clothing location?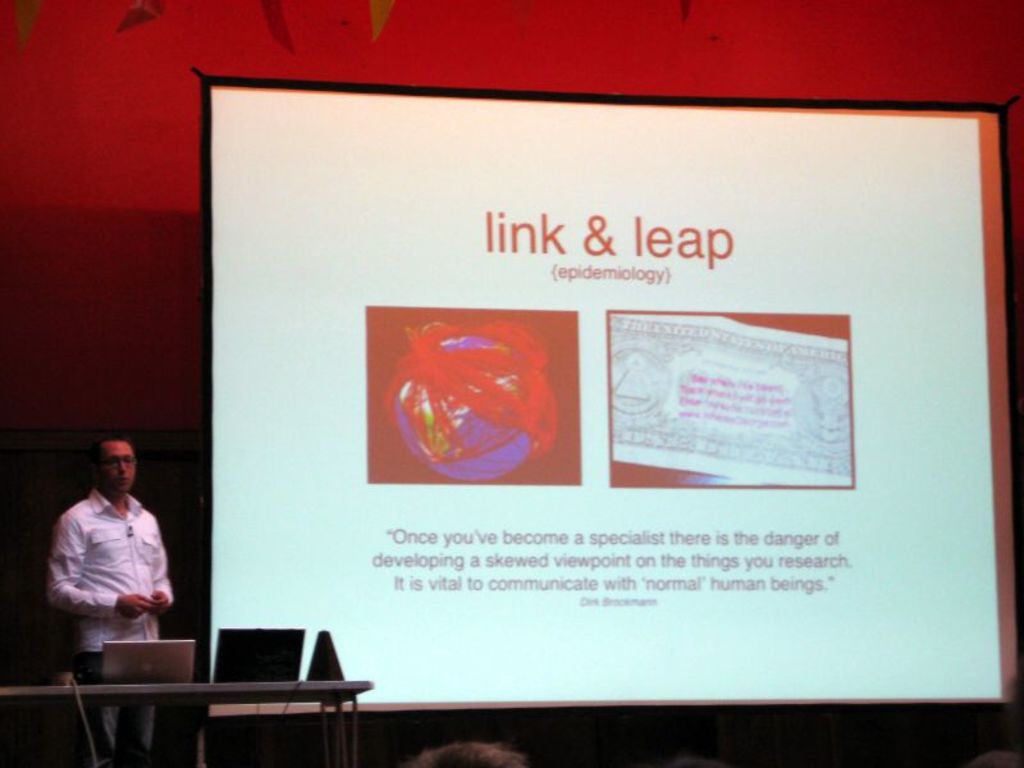
{"left": 40, "top": 472, "right": 163, "bottom": 652}
